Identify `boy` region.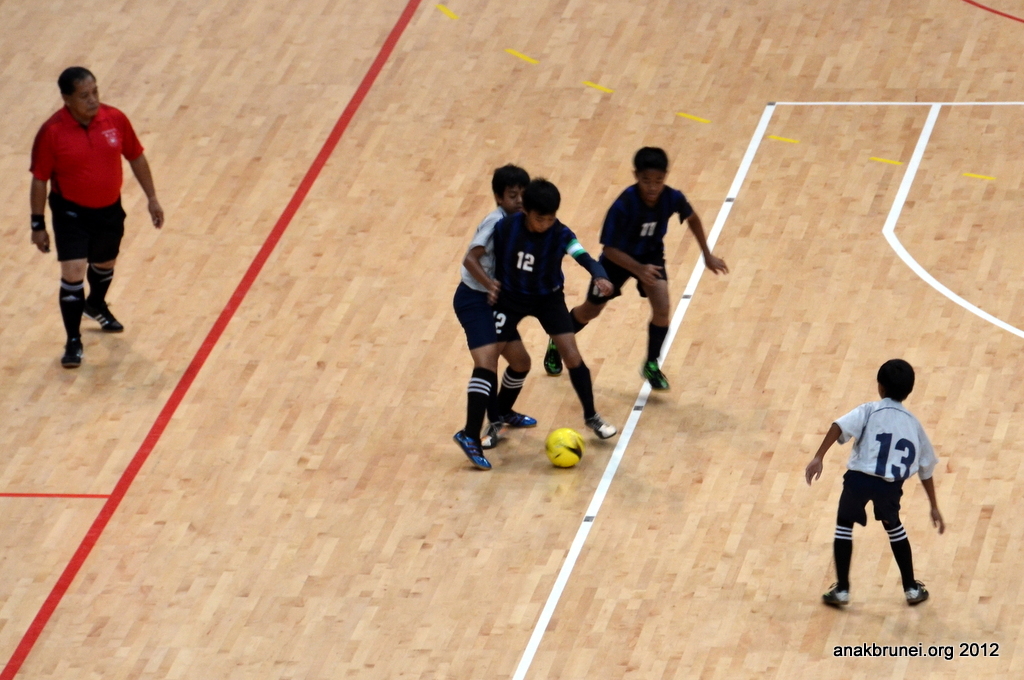
Region: (445, 162, 539, 468).
